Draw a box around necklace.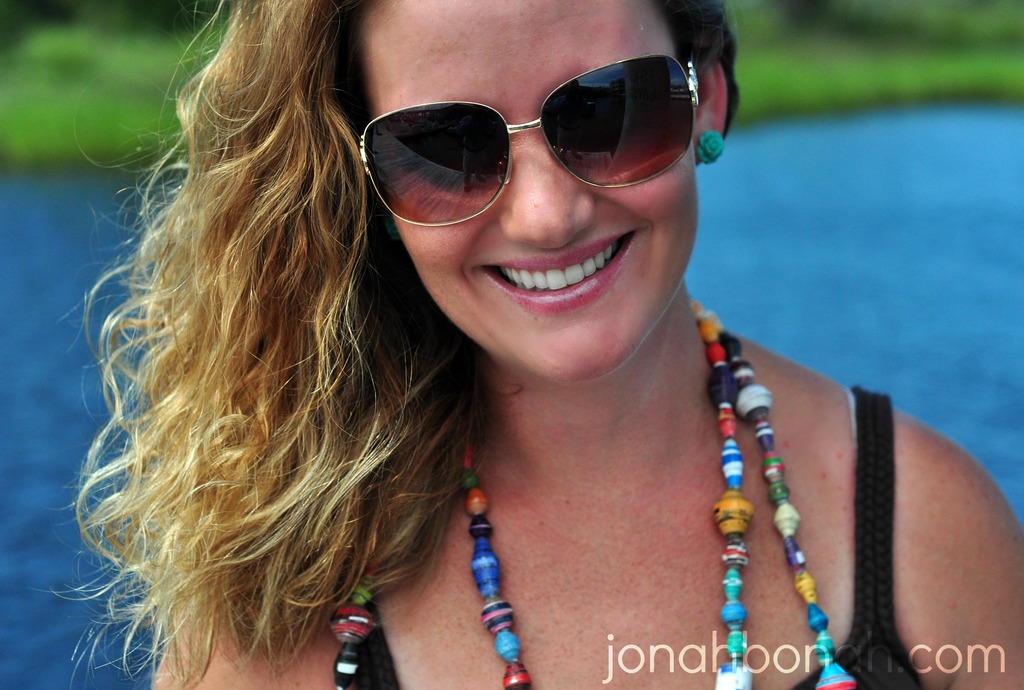
pyautogui.locateOnScreen(333, 300, 853, 689).
